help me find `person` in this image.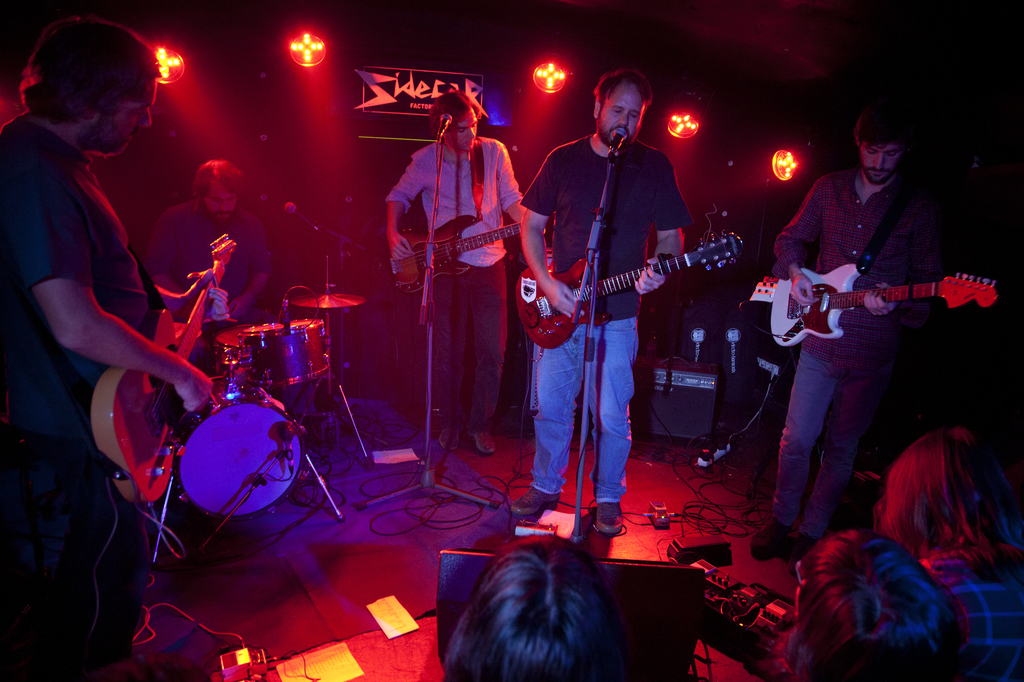
Found it: 872 430 1023 681.
